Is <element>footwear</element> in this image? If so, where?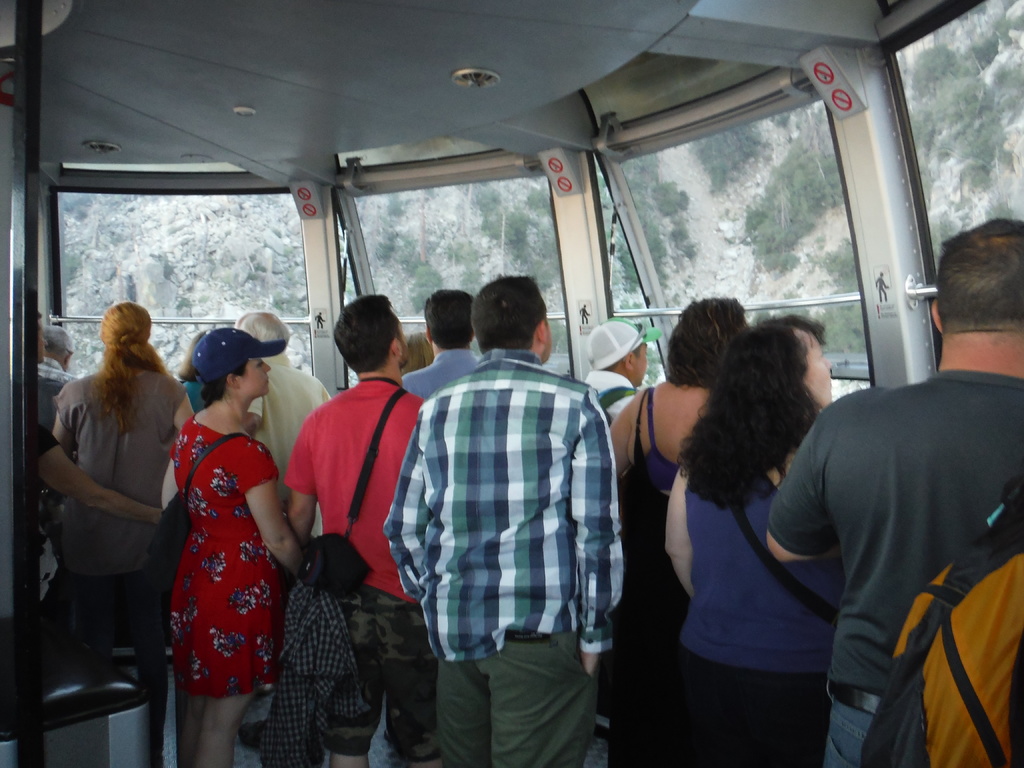
Yes, at {"x1": 236, "y1": 720, "x2": 265, "y2": 755}.
